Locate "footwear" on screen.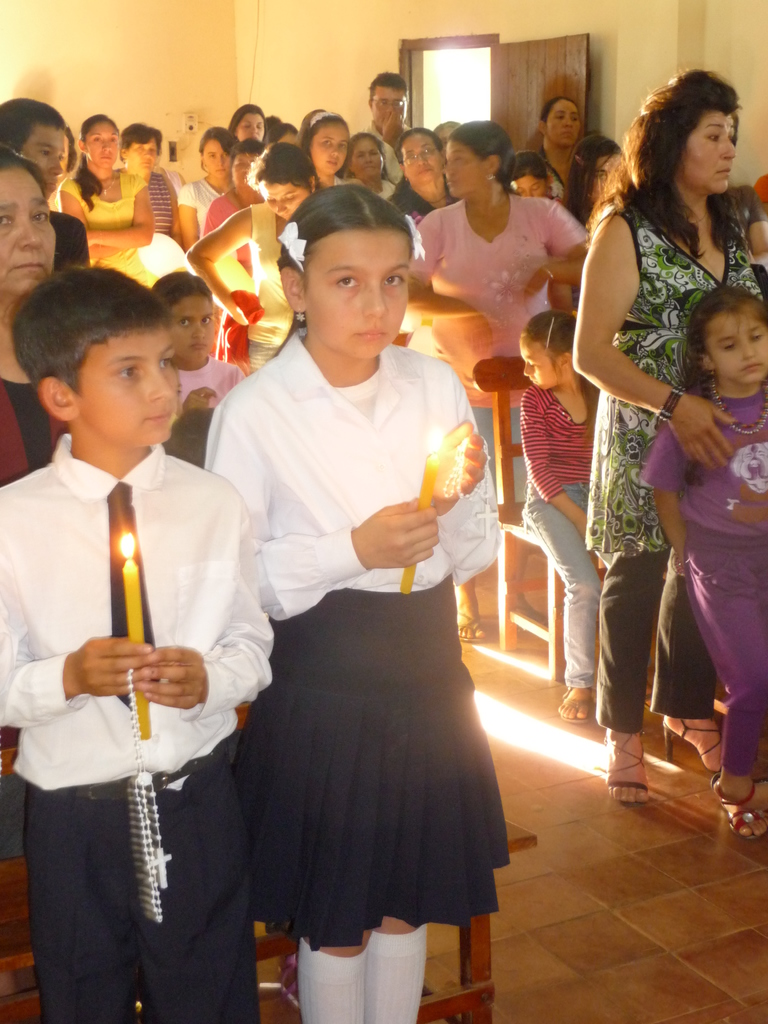
On screen at box(559, 687, 593, 722).
